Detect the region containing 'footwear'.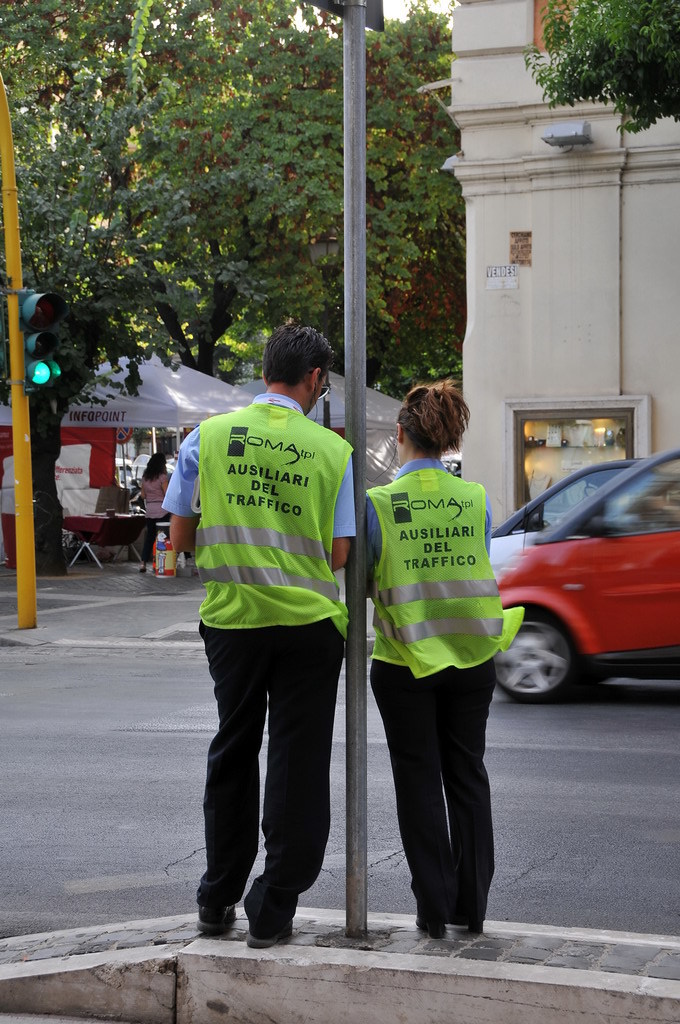
region(200, 911, 228, 939).
